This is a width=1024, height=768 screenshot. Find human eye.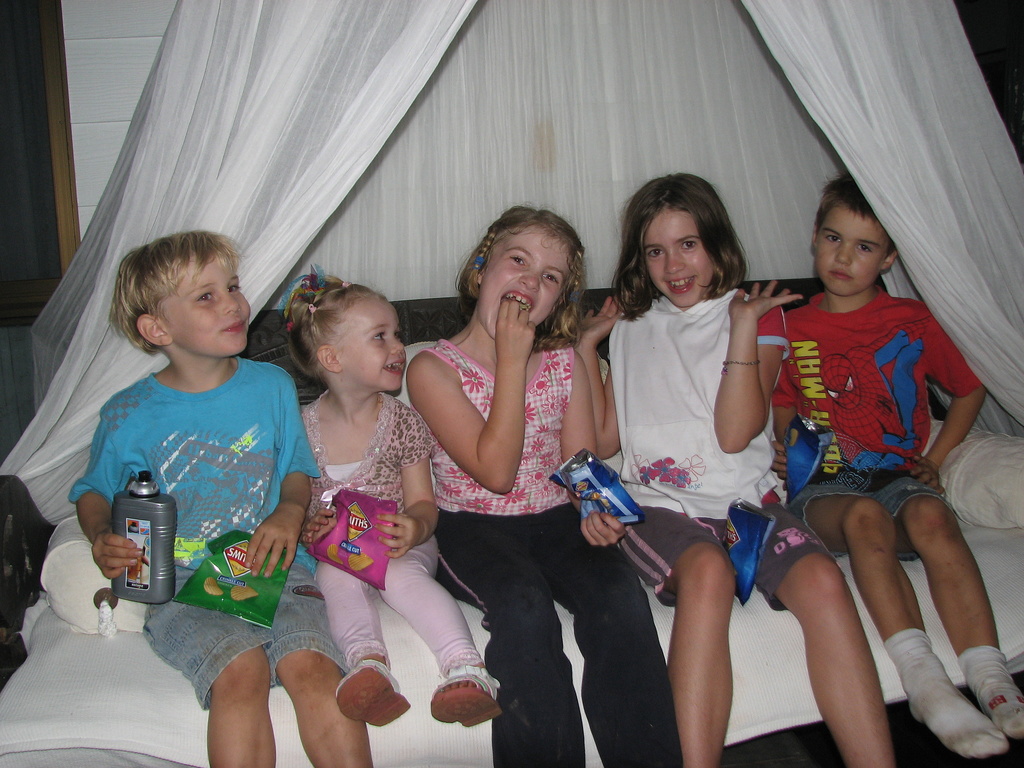
Bounding box: Rect(677, 241, 700, 254).
